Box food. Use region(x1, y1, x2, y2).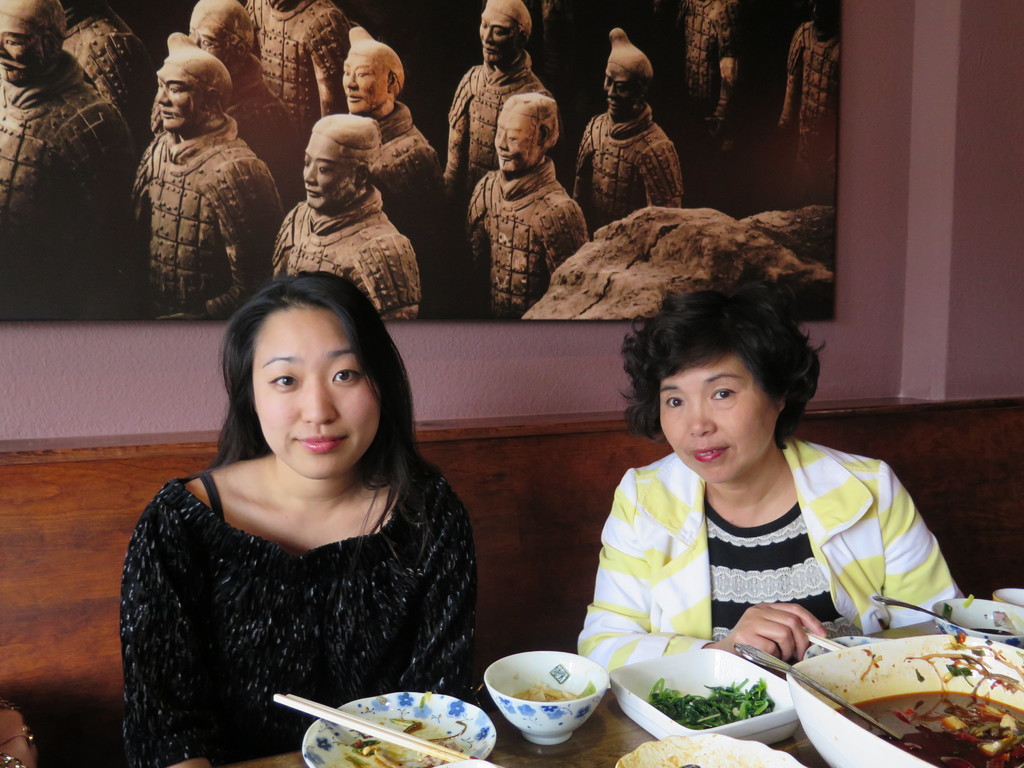
region(637, 669, 788, 737).
